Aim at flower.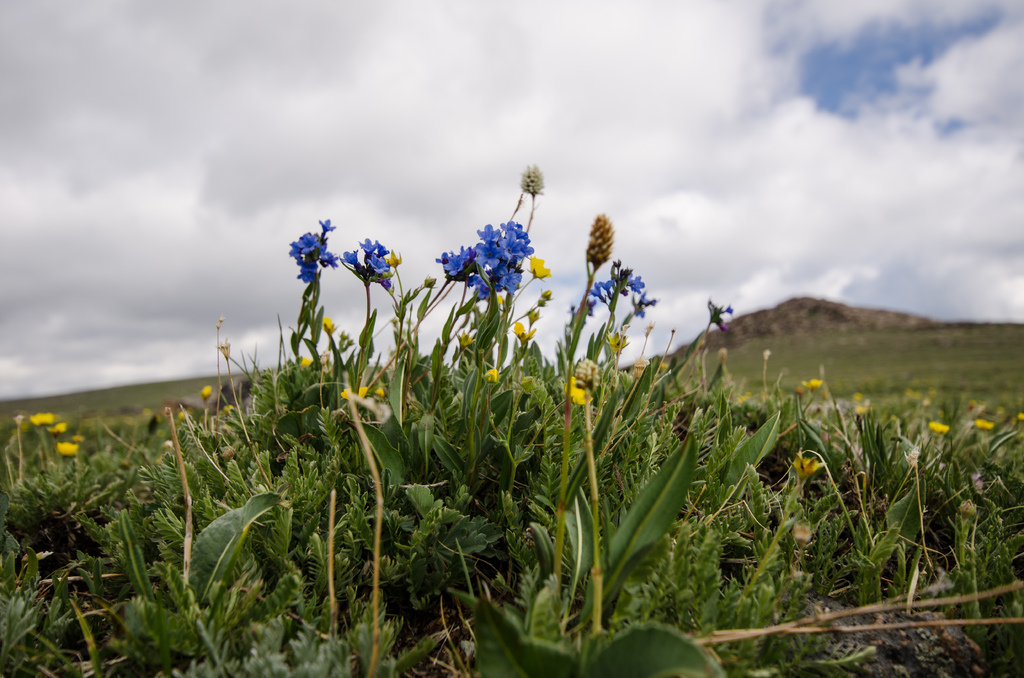
Aimed at 479:366:496:384.
